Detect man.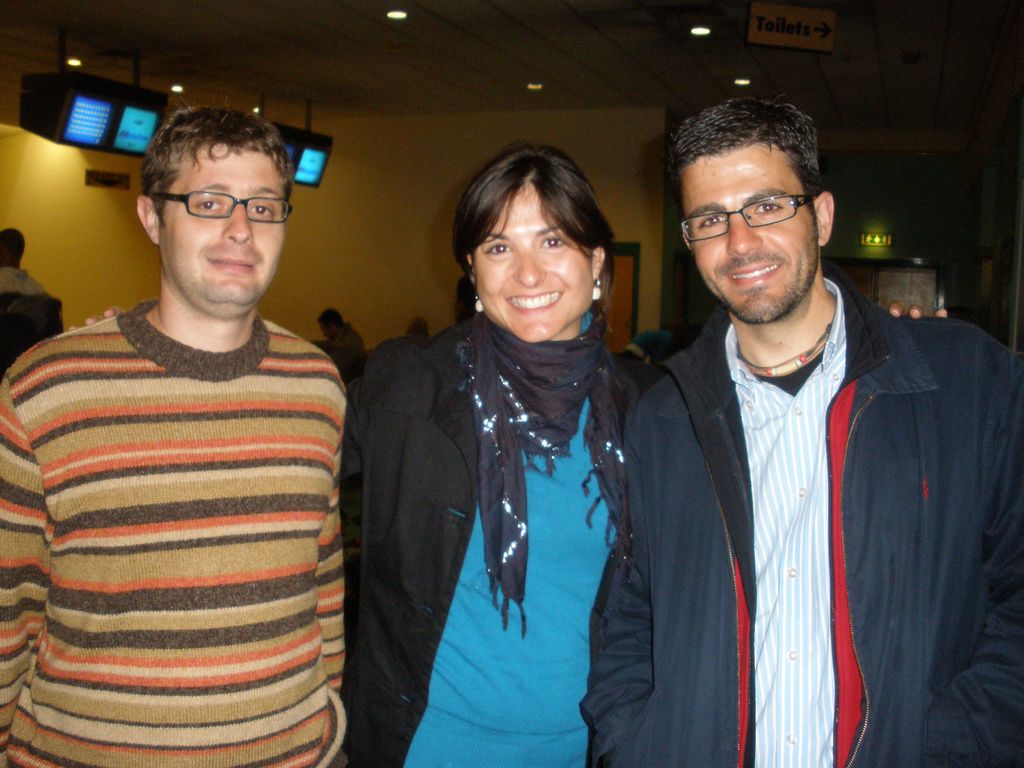
Detected at <region>604, 111, 1000, 753</region>.
